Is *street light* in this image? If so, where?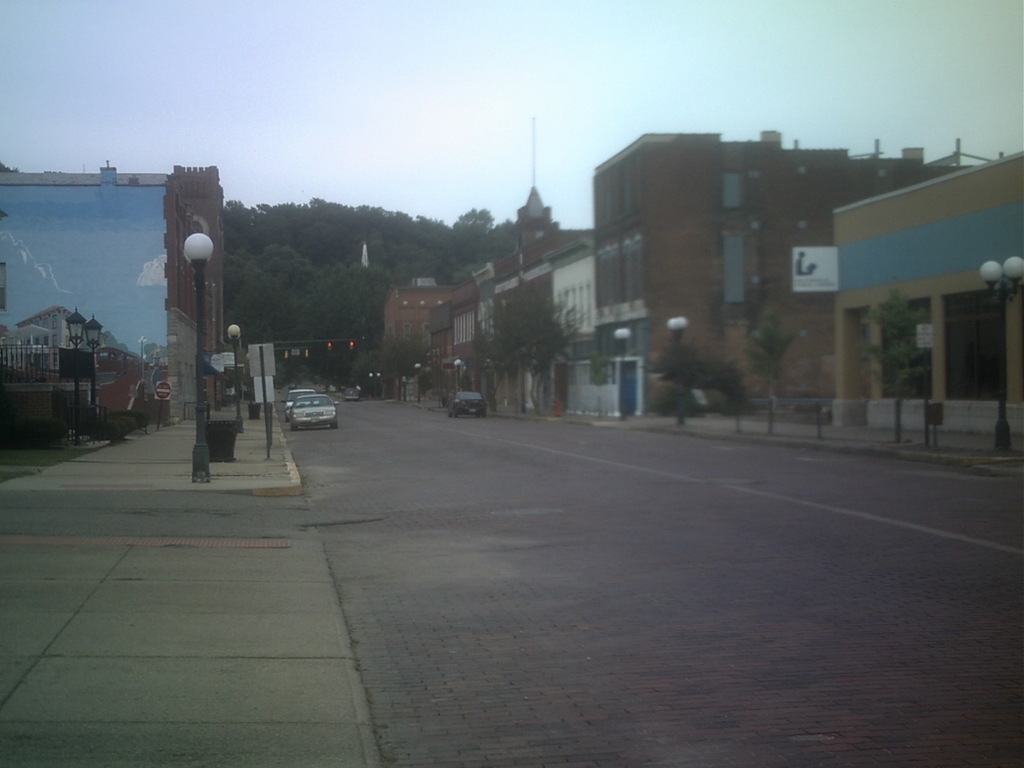
Yes, at 183,230,214,485.
